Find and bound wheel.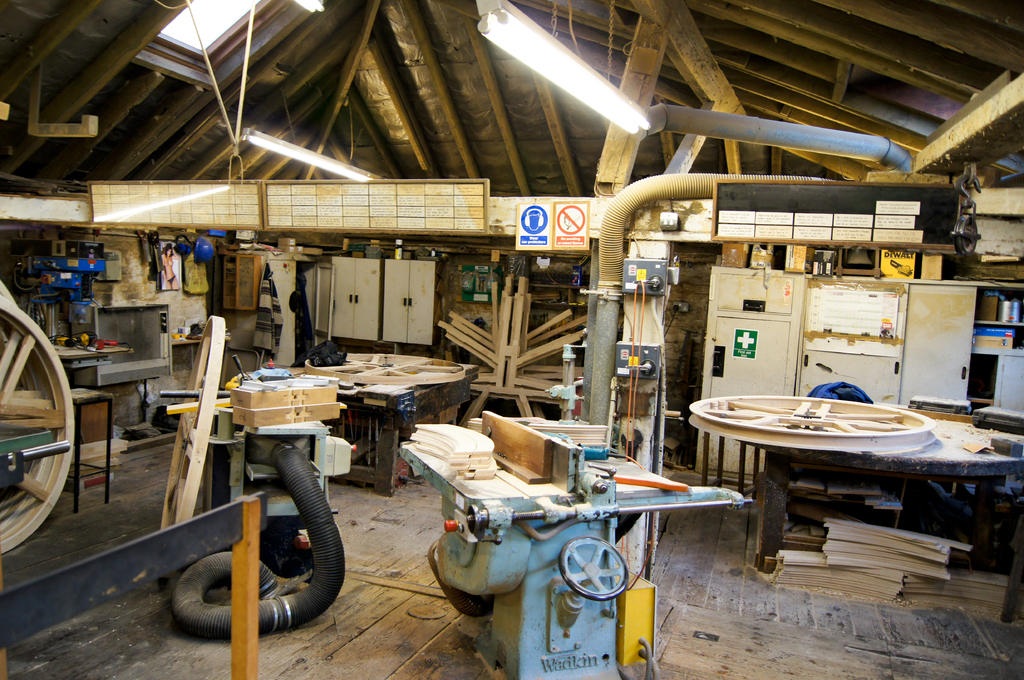
Bound: <bbox>0, 293, 79, 560</bbox>.
